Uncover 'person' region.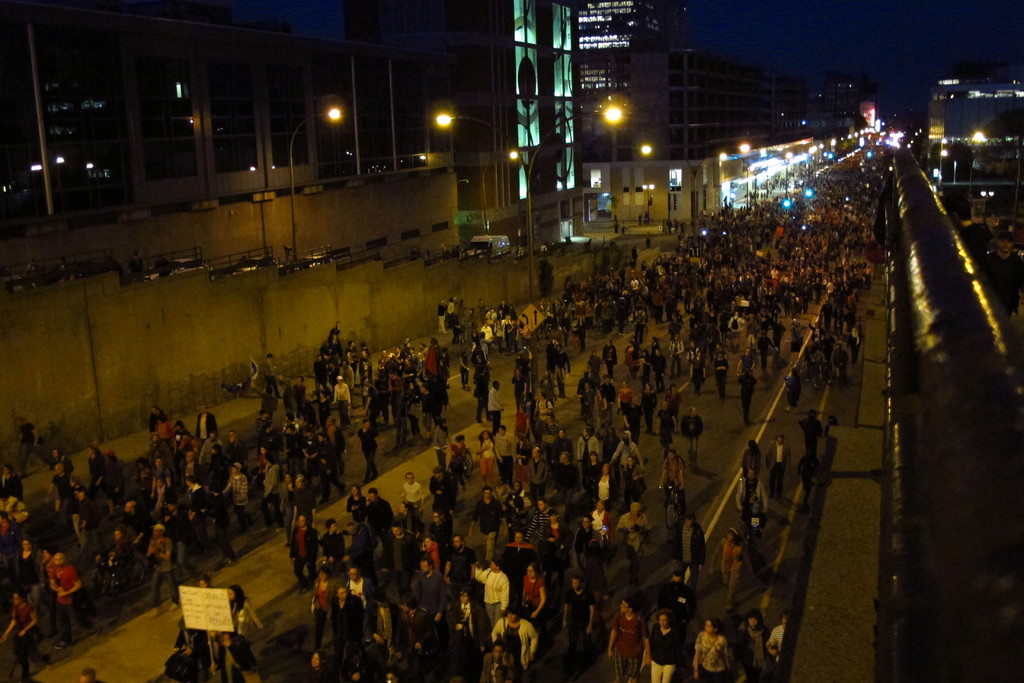
Uncovered: bbox=(735, 611, 774, 682).
